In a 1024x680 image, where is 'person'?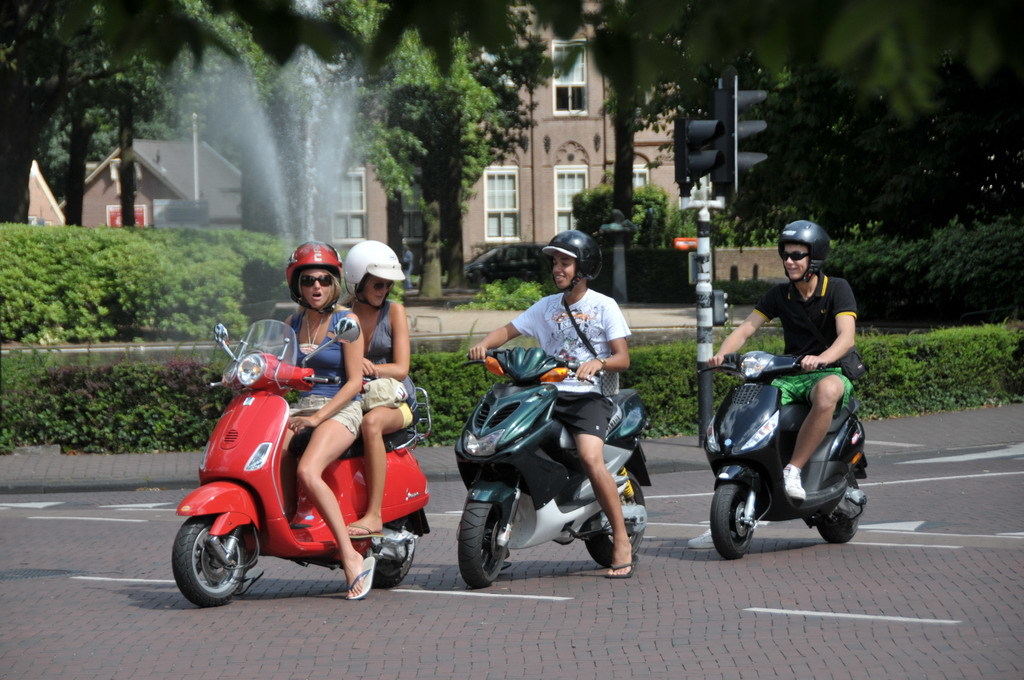
box=[709, 224, 854, 505].
